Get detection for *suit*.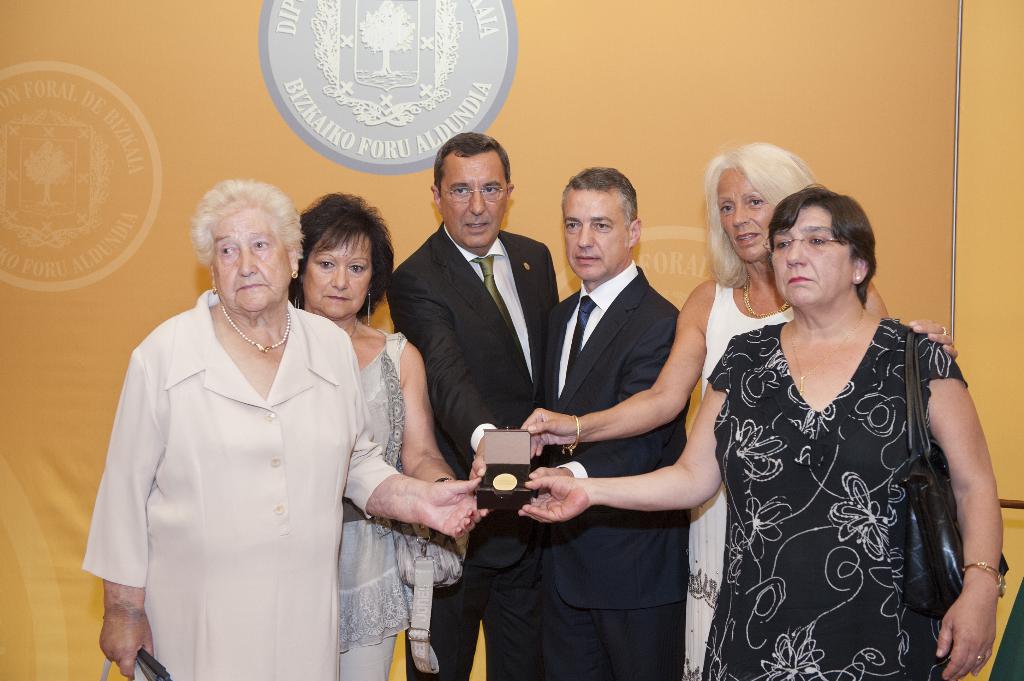
Detection: [538, 258, 692, 680].
